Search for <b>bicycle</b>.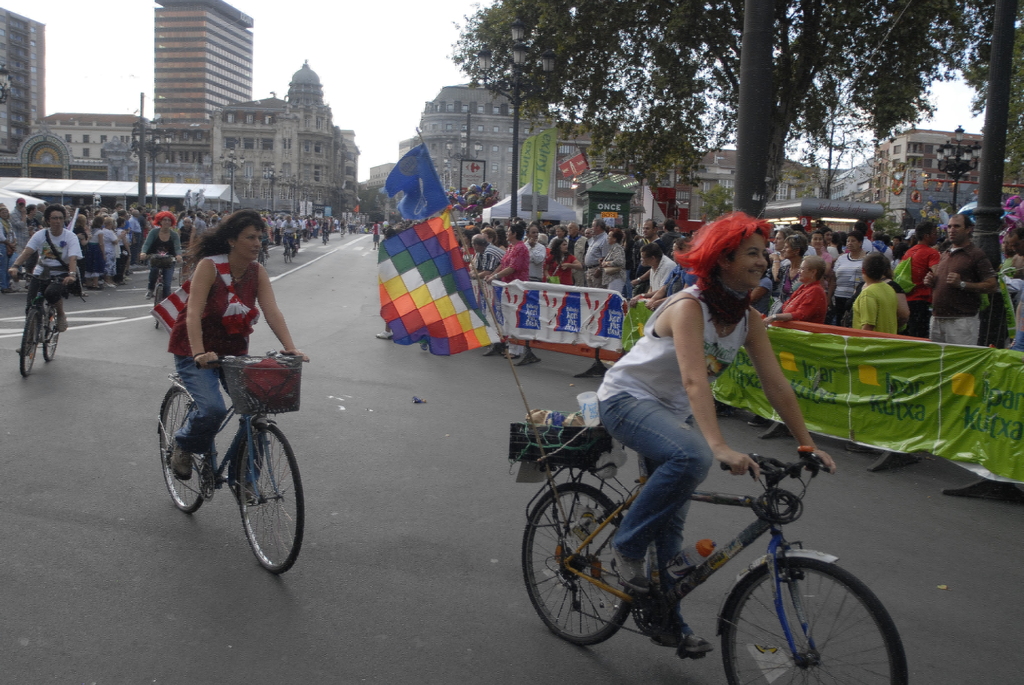
Found at bbox=(8, 266, 76, 382).
